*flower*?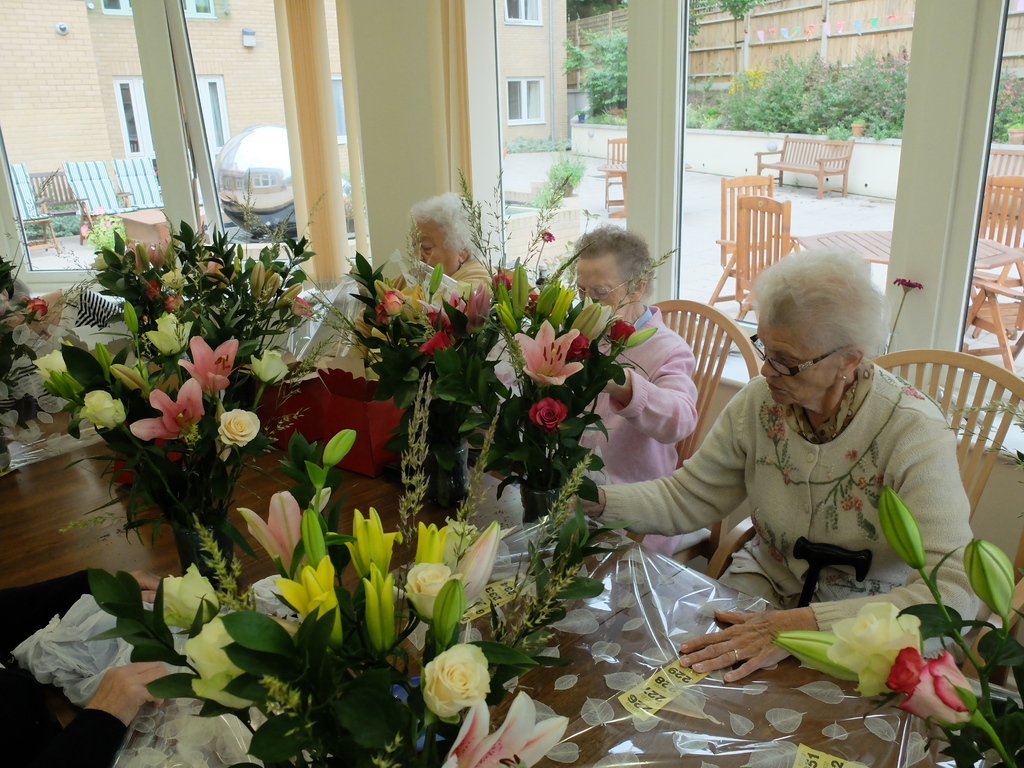
{"x1": 529, "y1": 397, "x2": 567, "y2": 430}
